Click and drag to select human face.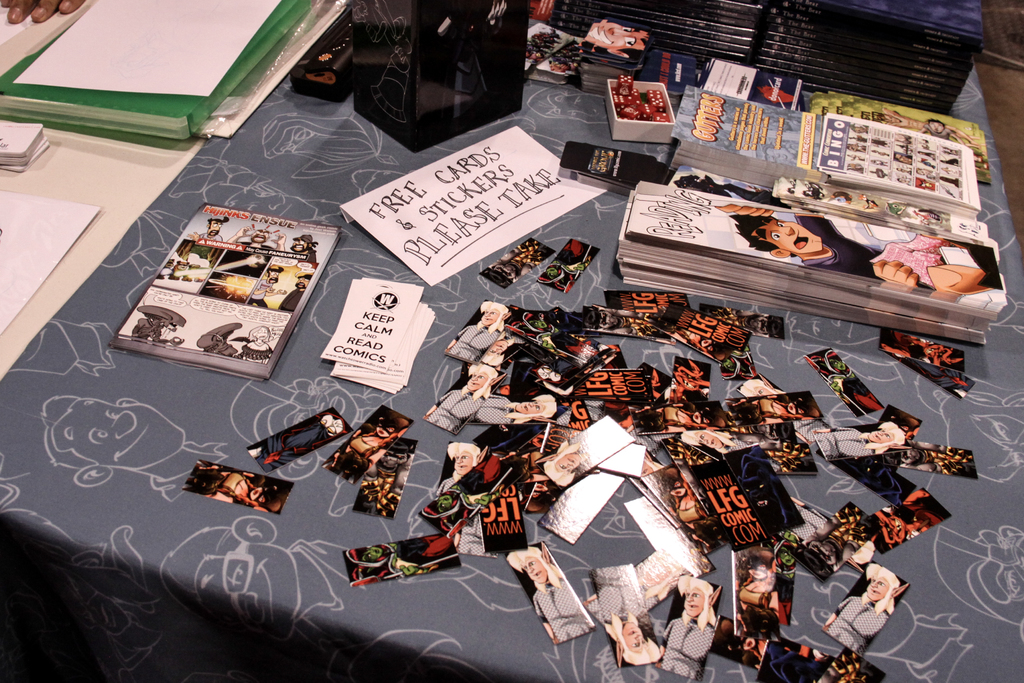
Selection: l=525, t=557, r=545, b=584.
